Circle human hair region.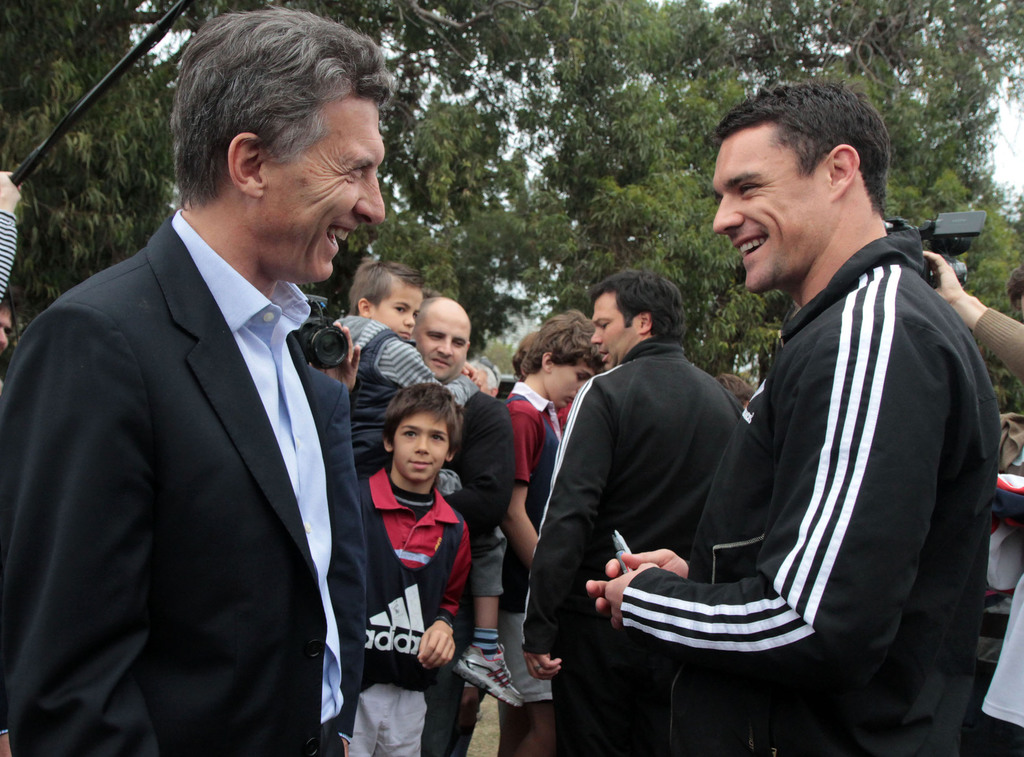
Region: select_region(164, 13, 372, 232).
